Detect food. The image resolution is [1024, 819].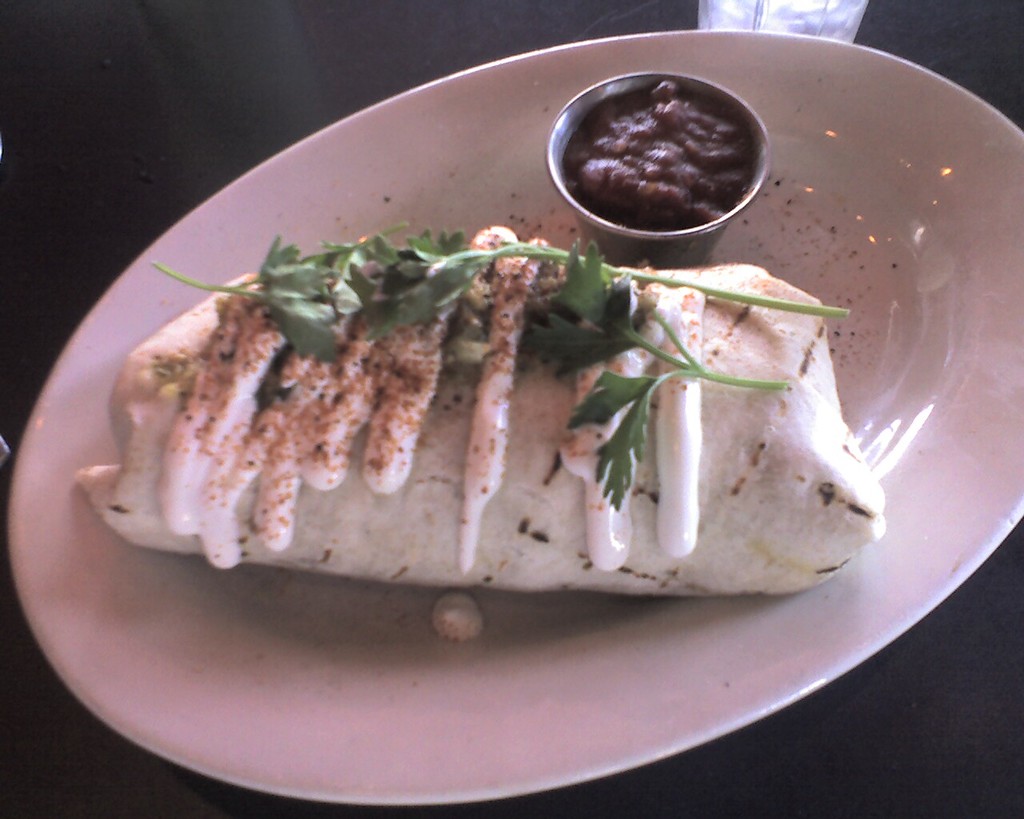
{"left": 70, "top": 210, "right": 882, "bottom": 596}.
